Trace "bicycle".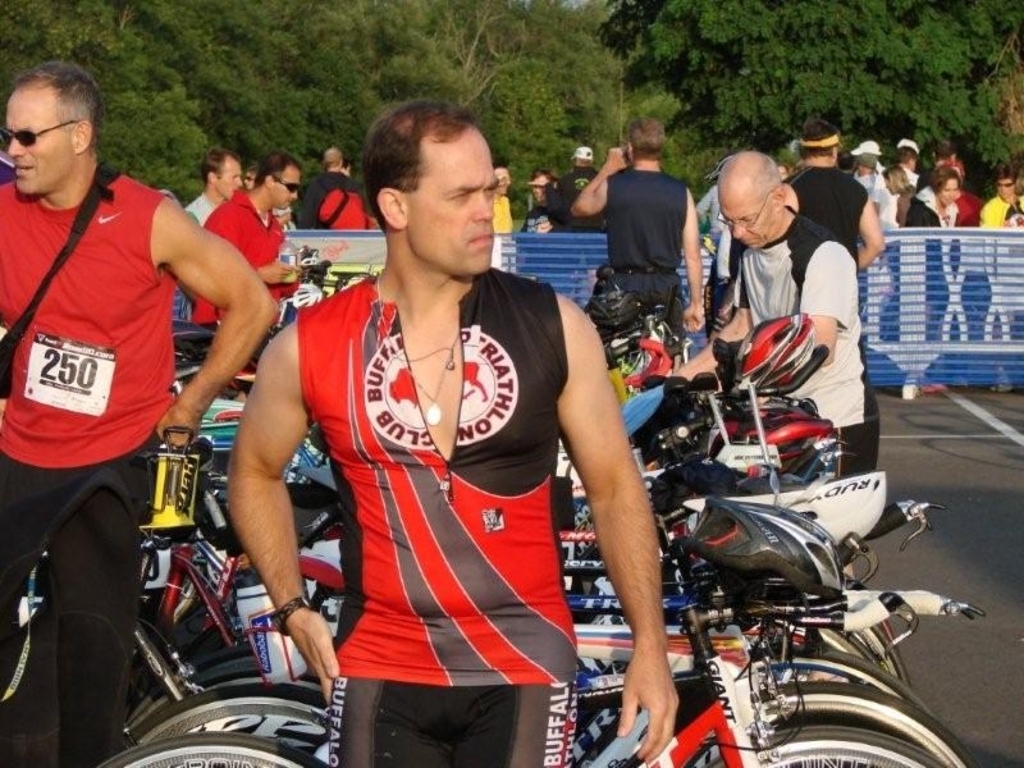
Traced to select_region(293, 247, 365, 293).
